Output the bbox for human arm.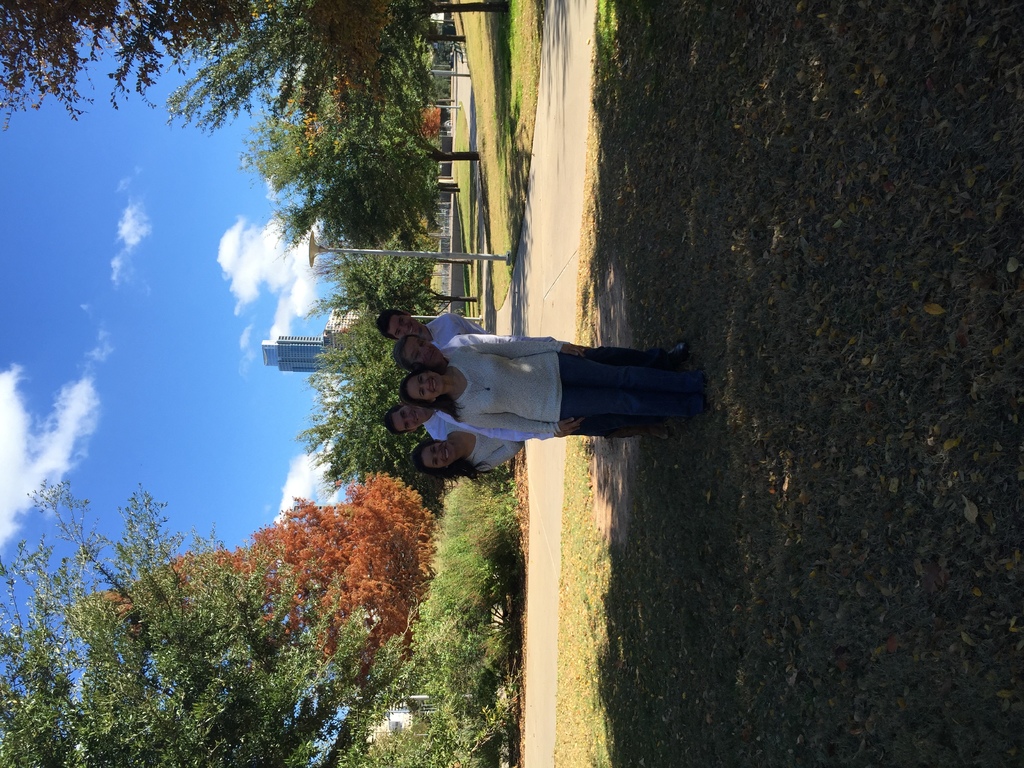
Rect(456, 336, 588, 364).
